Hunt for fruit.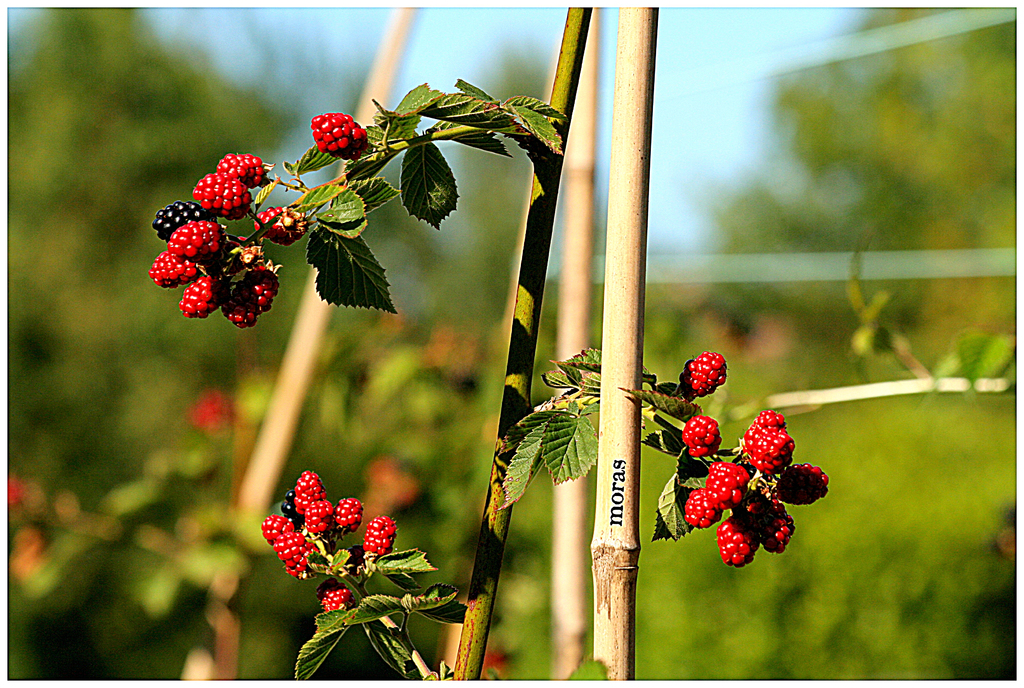
Hunted down at x1=680, y1=414, x2=723, y2=459.
